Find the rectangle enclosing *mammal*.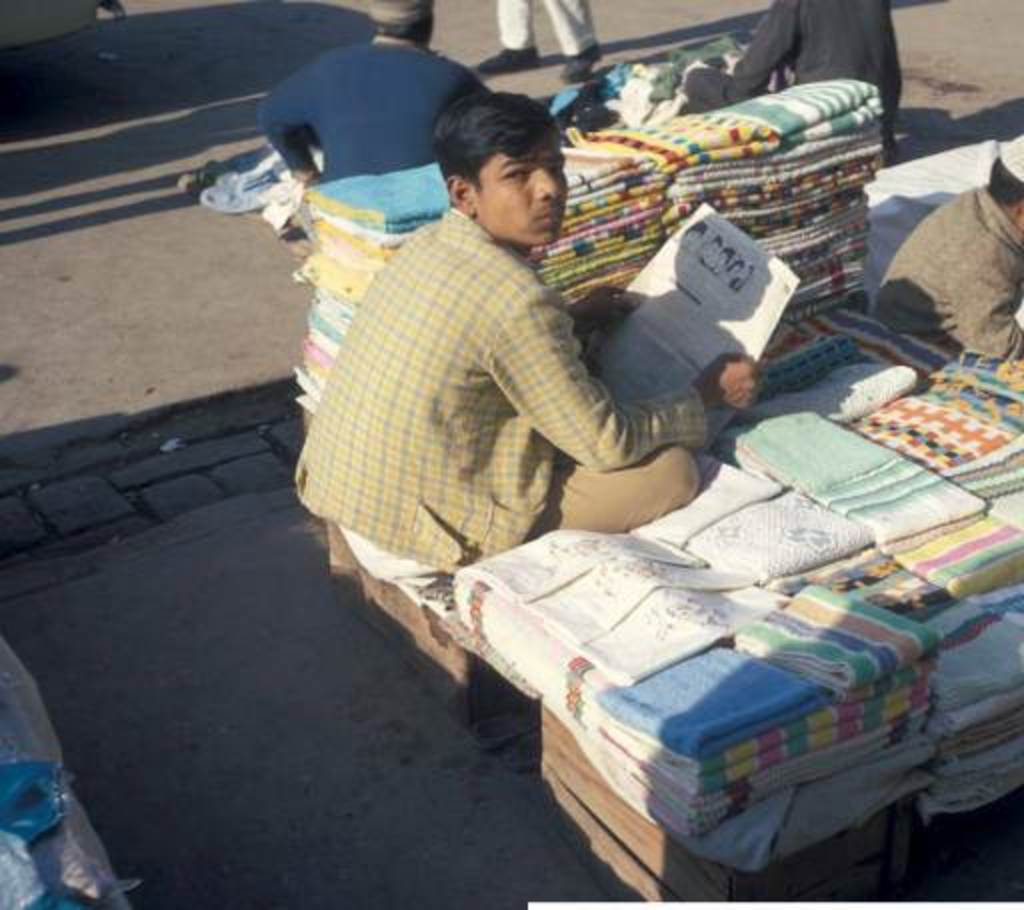
region(878, 128, 1022, 362).
